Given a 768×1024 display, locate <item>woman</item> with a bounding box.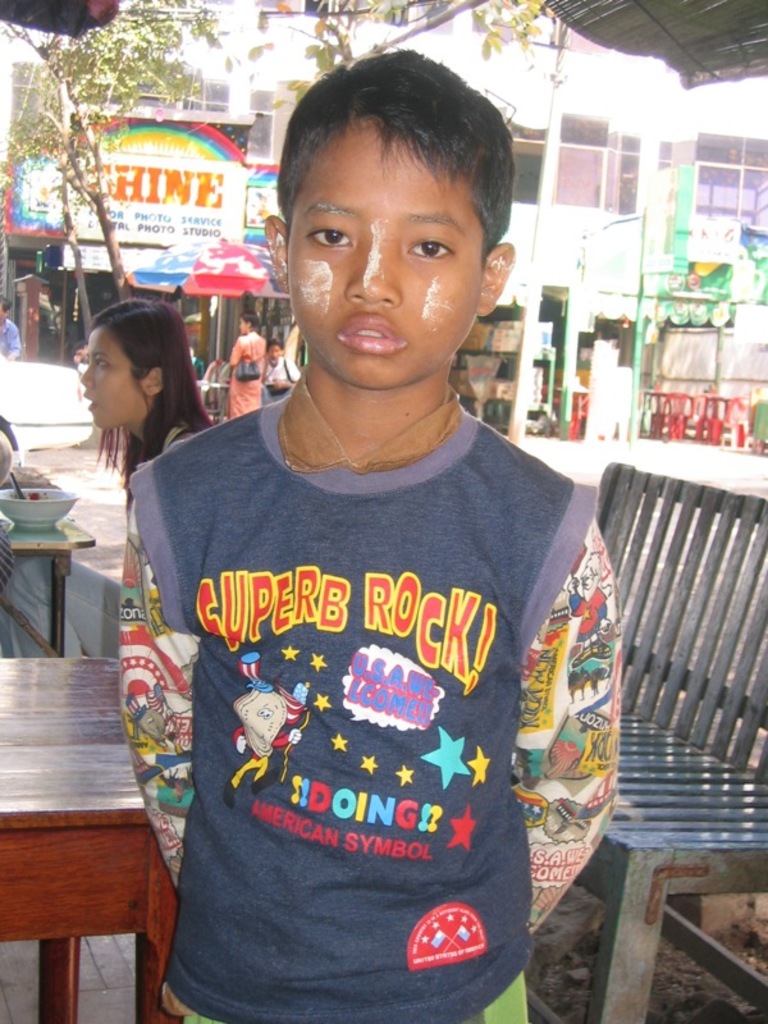
Located: (left=58, top=284, right=218, bottom=518).
